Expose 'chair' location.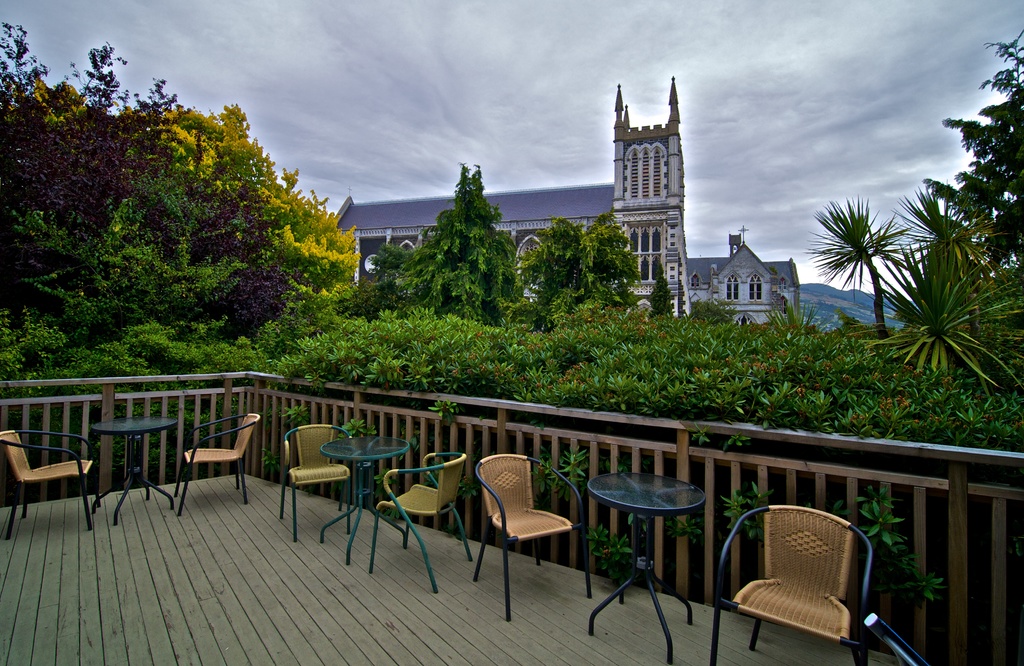
Exposed at locate(168, 411, 260, 512).
